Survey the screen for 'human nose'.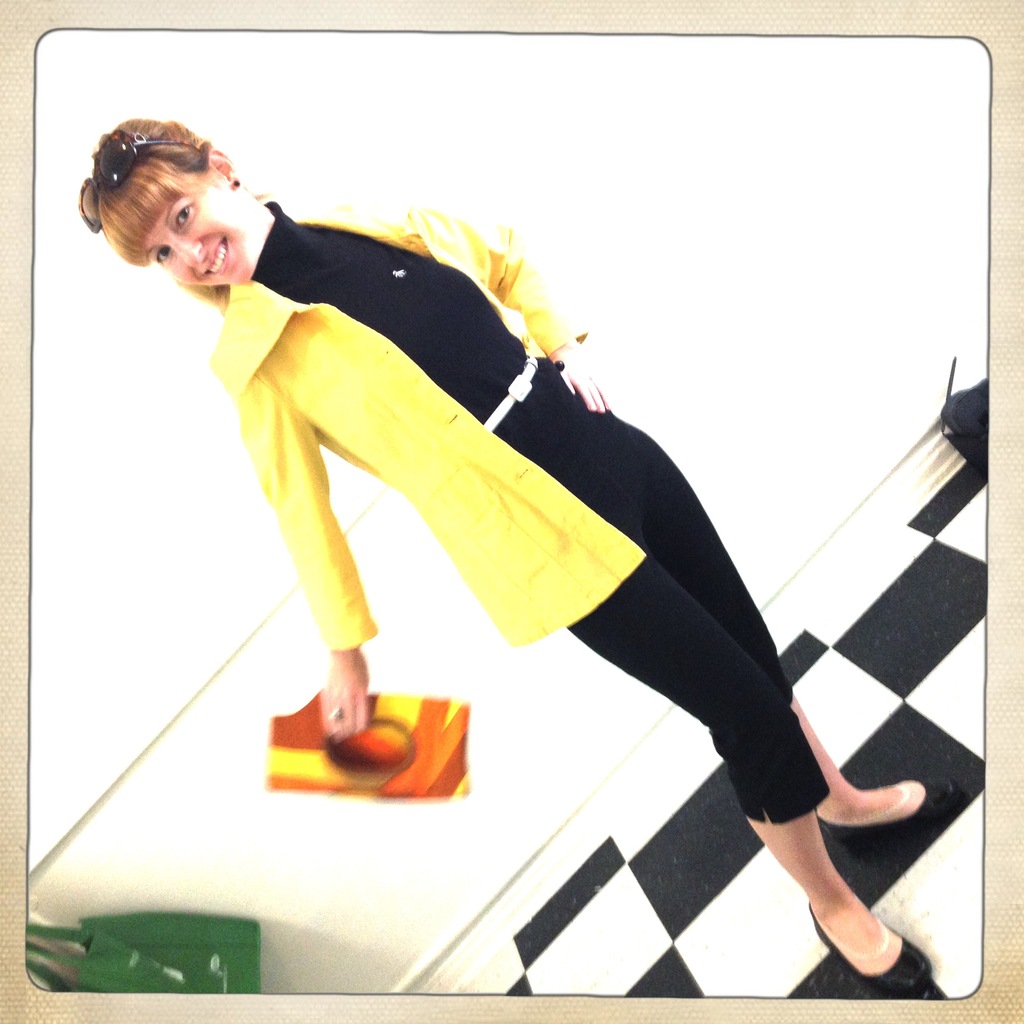
Survey found: (166,237,205,272).
